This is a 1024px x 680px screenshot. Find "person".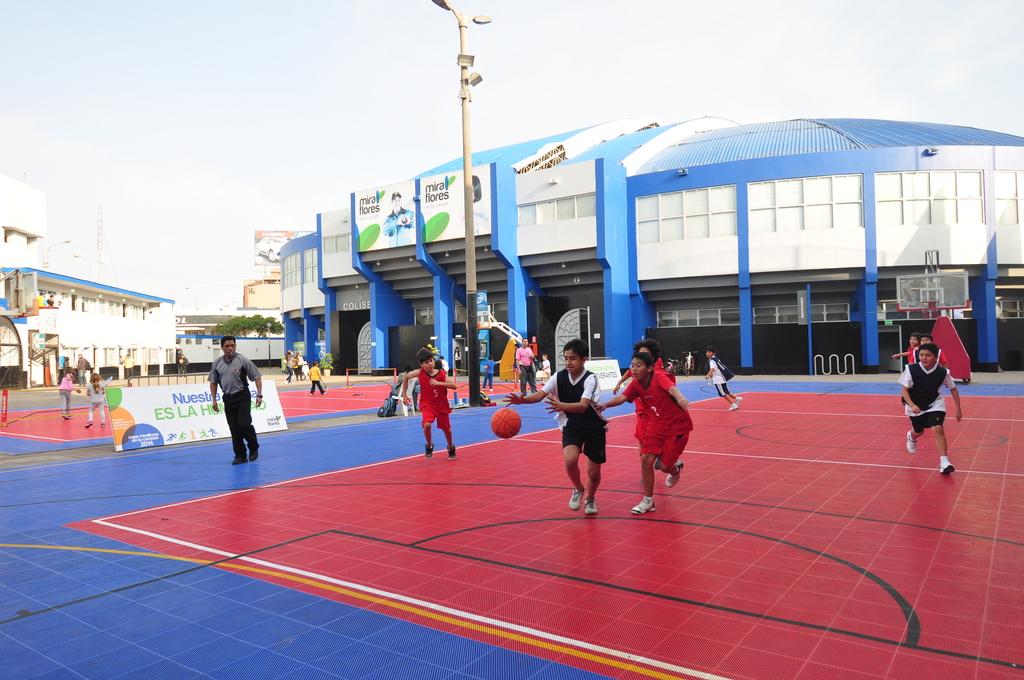
Bounding box: box=[591, 350, 692, 515].
